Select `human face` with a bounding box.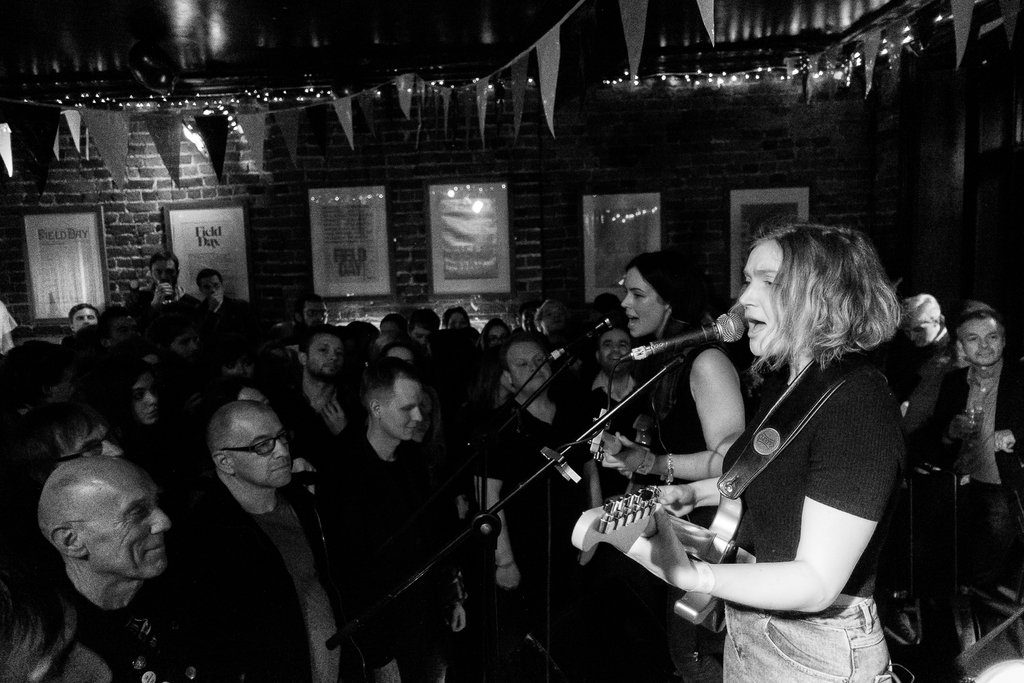
bbox(236, 411, 294, 488).
